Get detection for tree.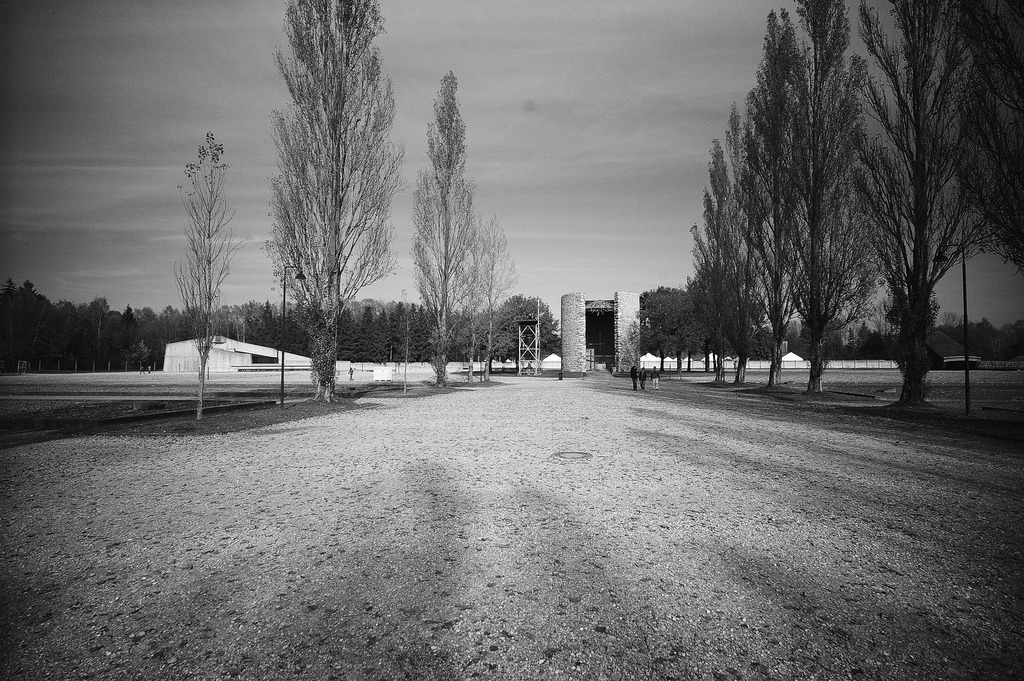
Detection: Rect(856, 0, 1023, 409).
